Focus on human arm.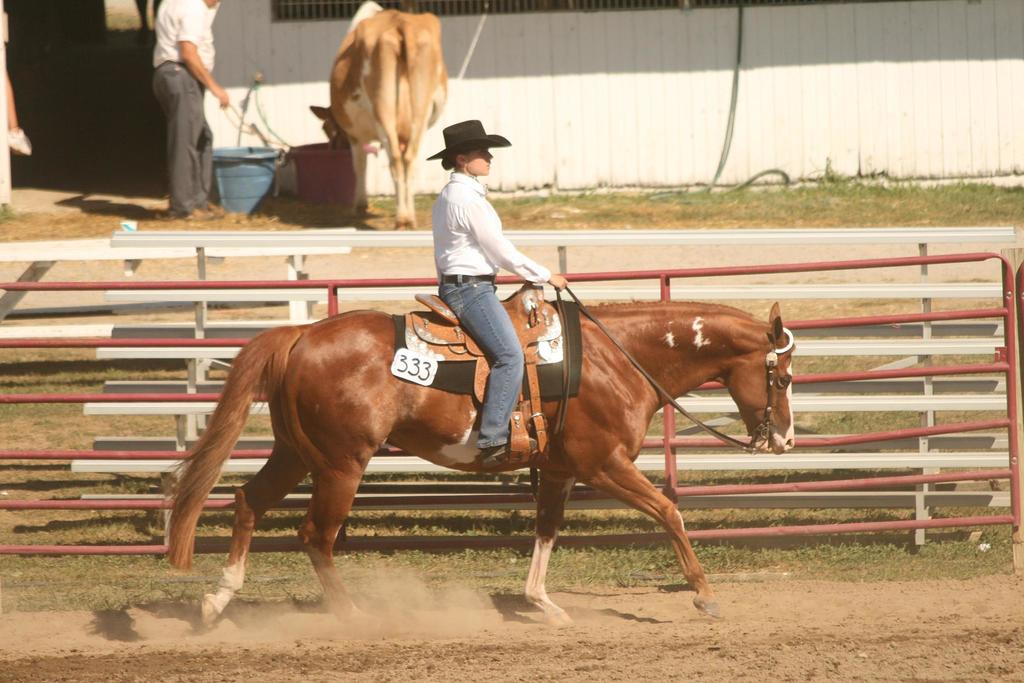
Focused at 461/193/567/293.
